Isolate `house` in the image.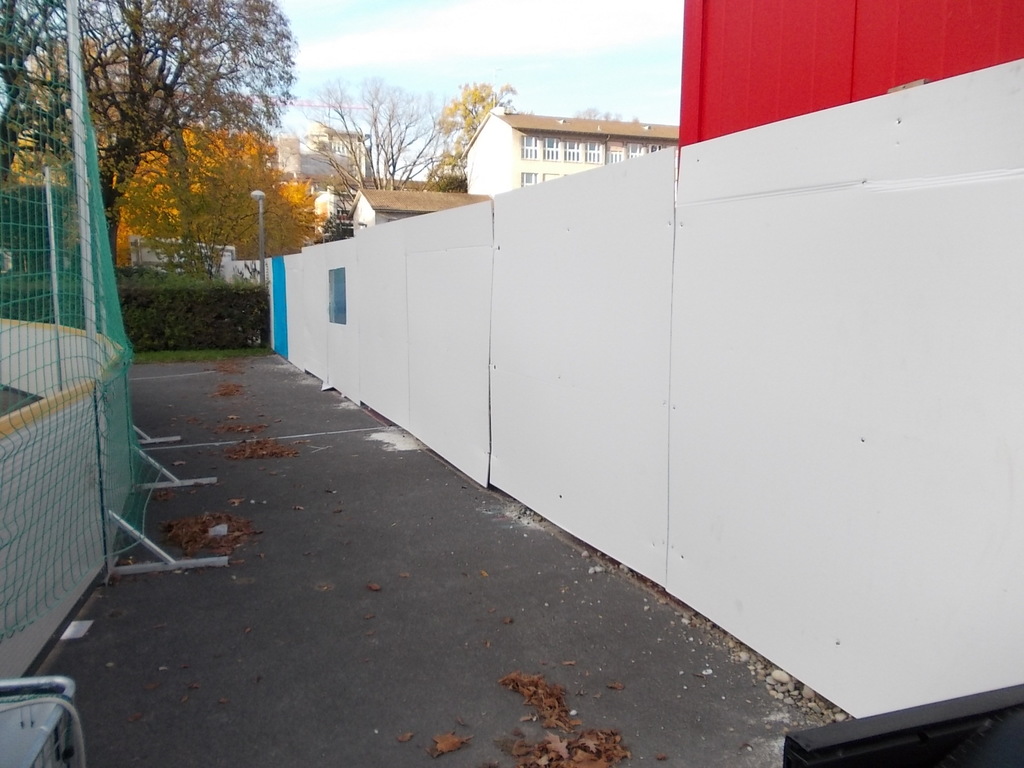
Isolated region: {"x1": 344, "y1": 184, "x2": 482, "y2": 239}.
